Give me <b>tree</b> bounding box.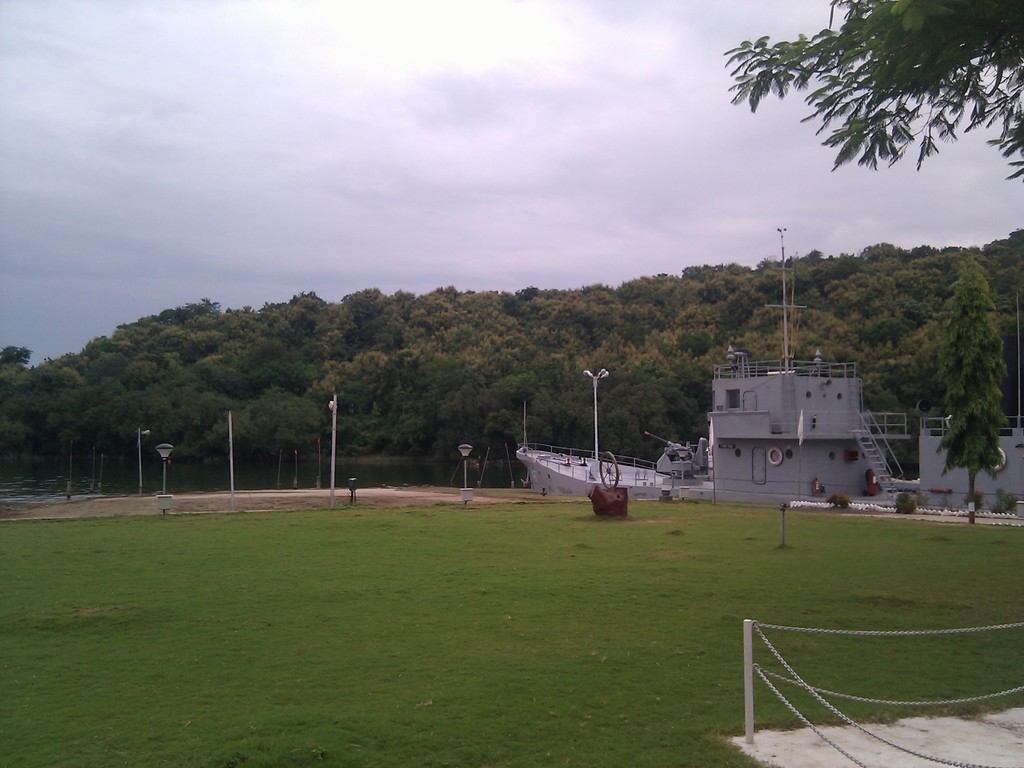
x1=106, y1=316, x2=212, y2=438.
